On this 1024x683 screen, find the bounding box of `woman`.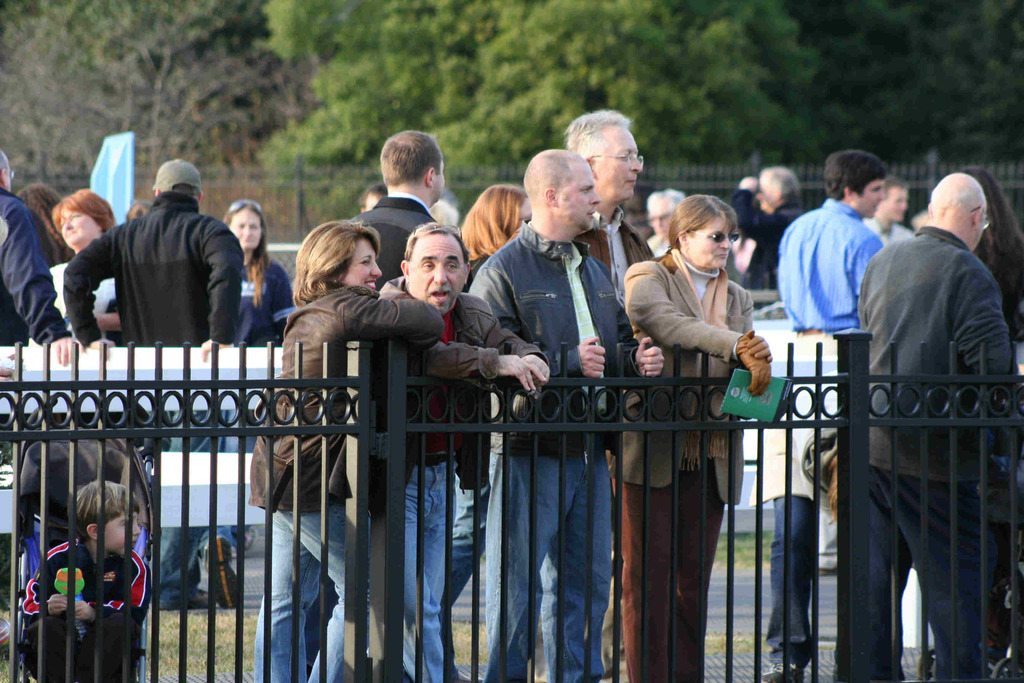
Bounding box: select_region(246, 218, 440, 682).
